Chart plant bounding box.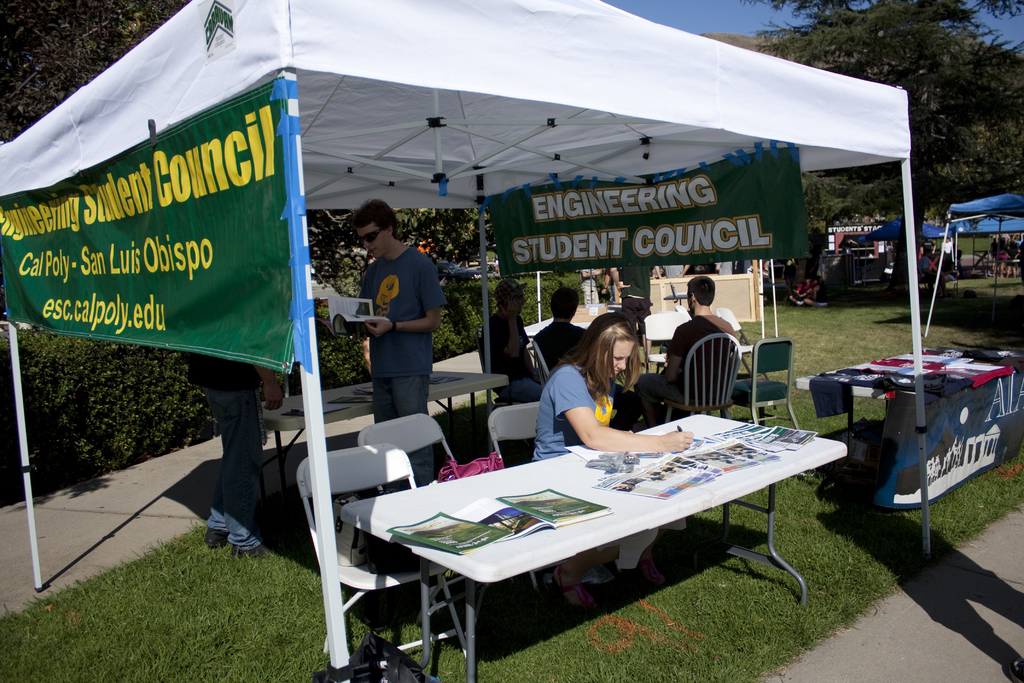
Charted: select_region(315, 224, 582, 378).
